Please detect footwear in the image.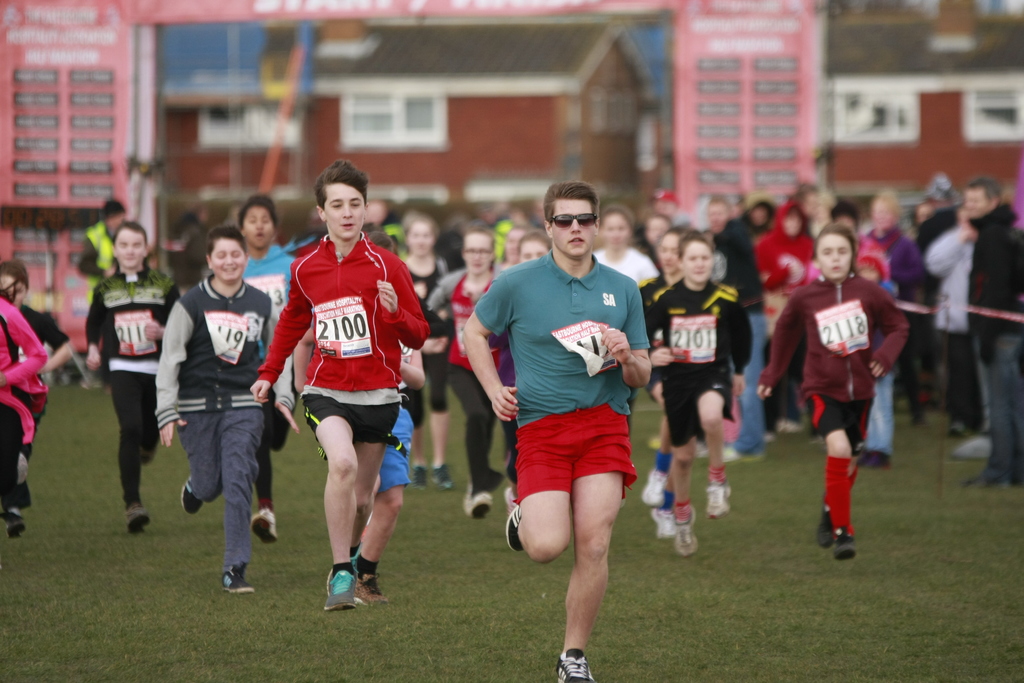
box(504, 484, 520, 509).
